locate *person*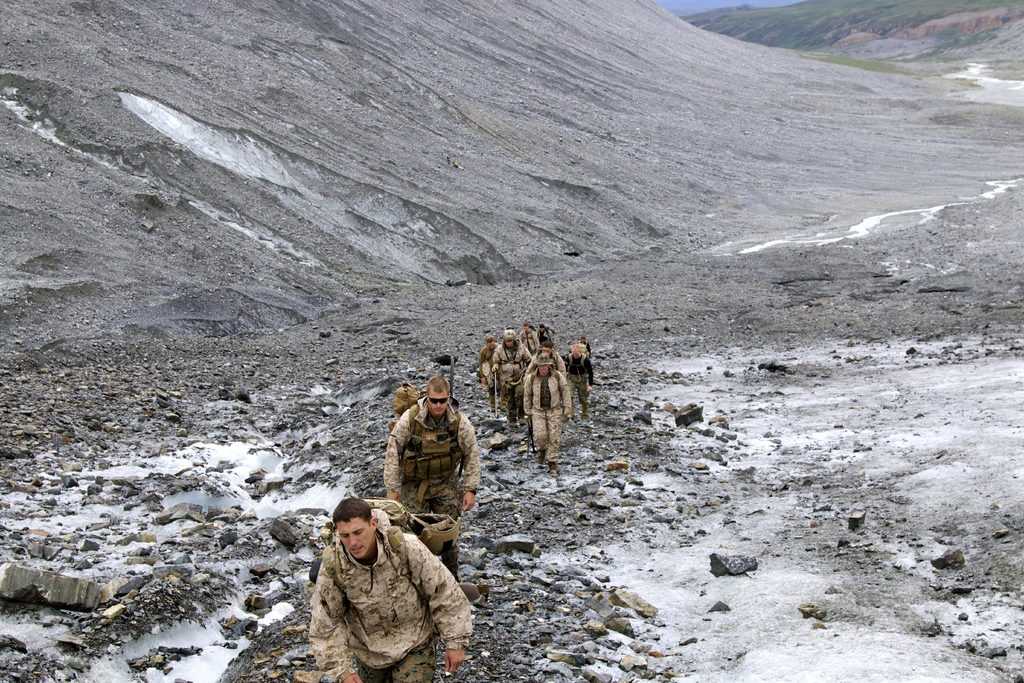
<region>522, 349, 573, 468</region>
